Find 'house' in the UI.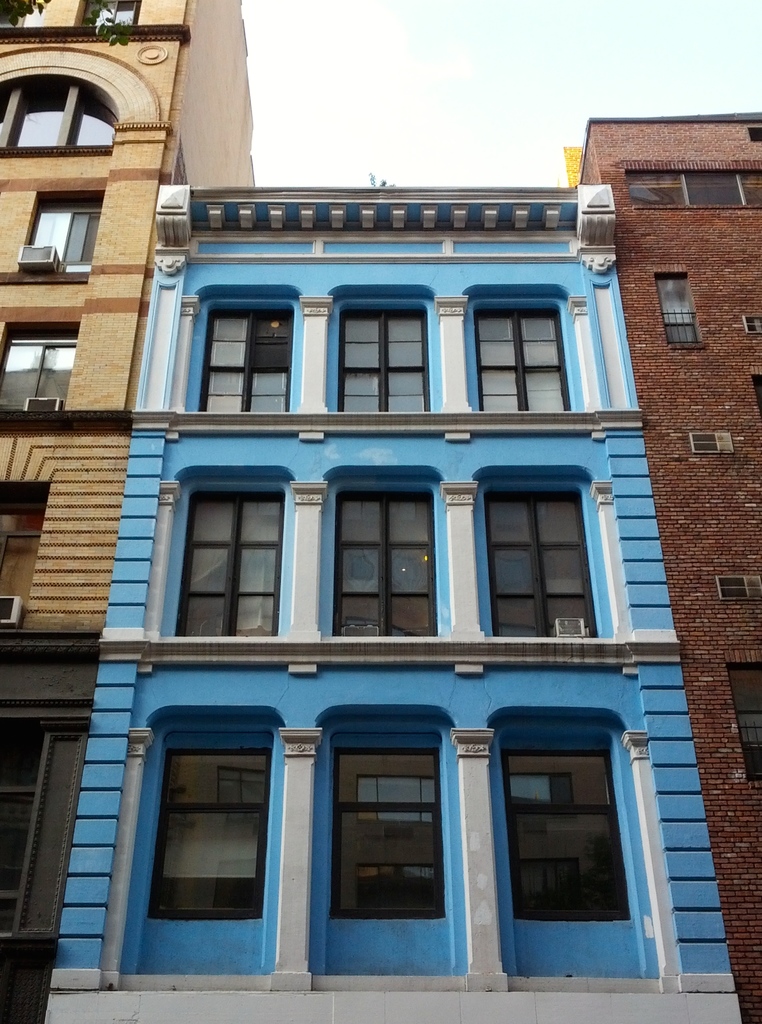
UI element at x1=0 y1=0 x2=258 y2=1023.
